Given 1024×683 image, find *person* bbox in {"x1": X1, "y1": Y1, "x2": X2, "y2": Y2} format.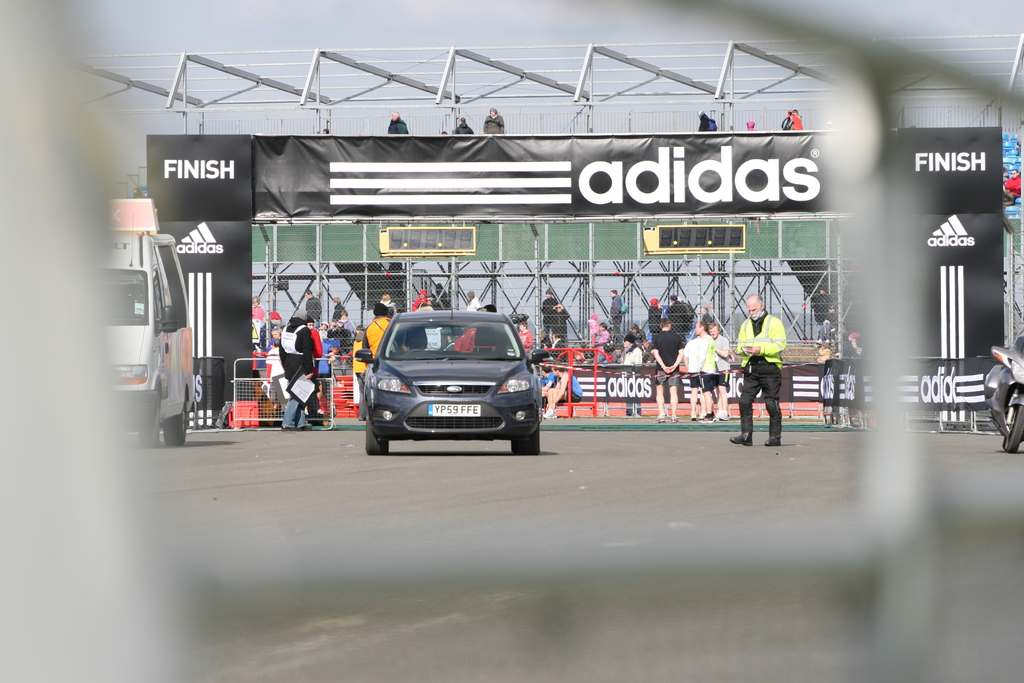
{"x1": 725, "y1": 295, "x2": 788, "y2": 444}.
